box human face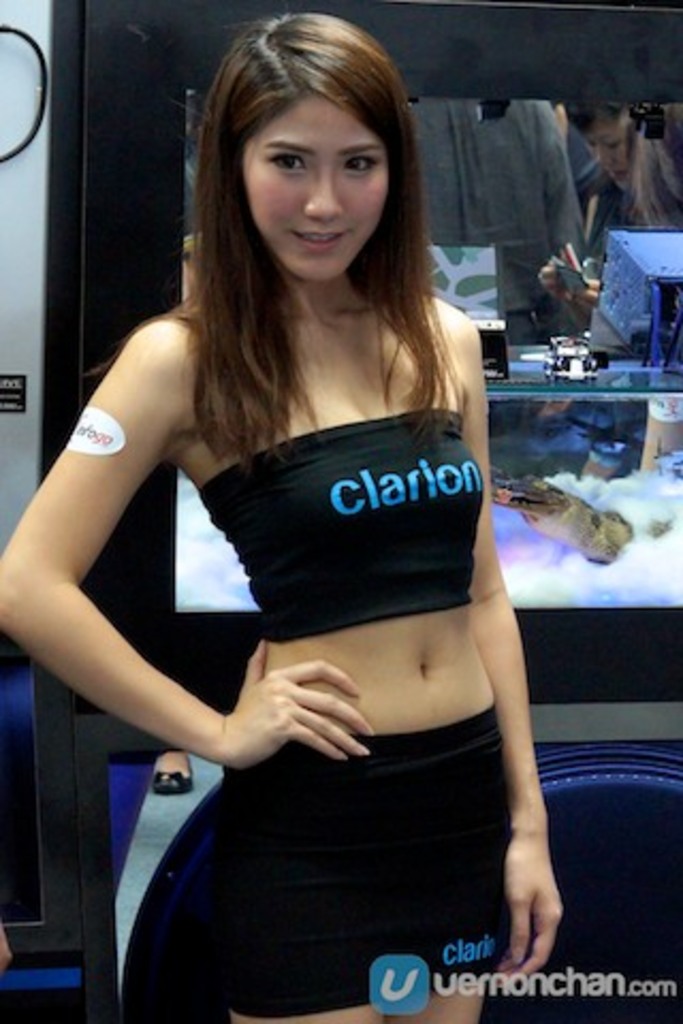
(239, 90, 388, 288)
